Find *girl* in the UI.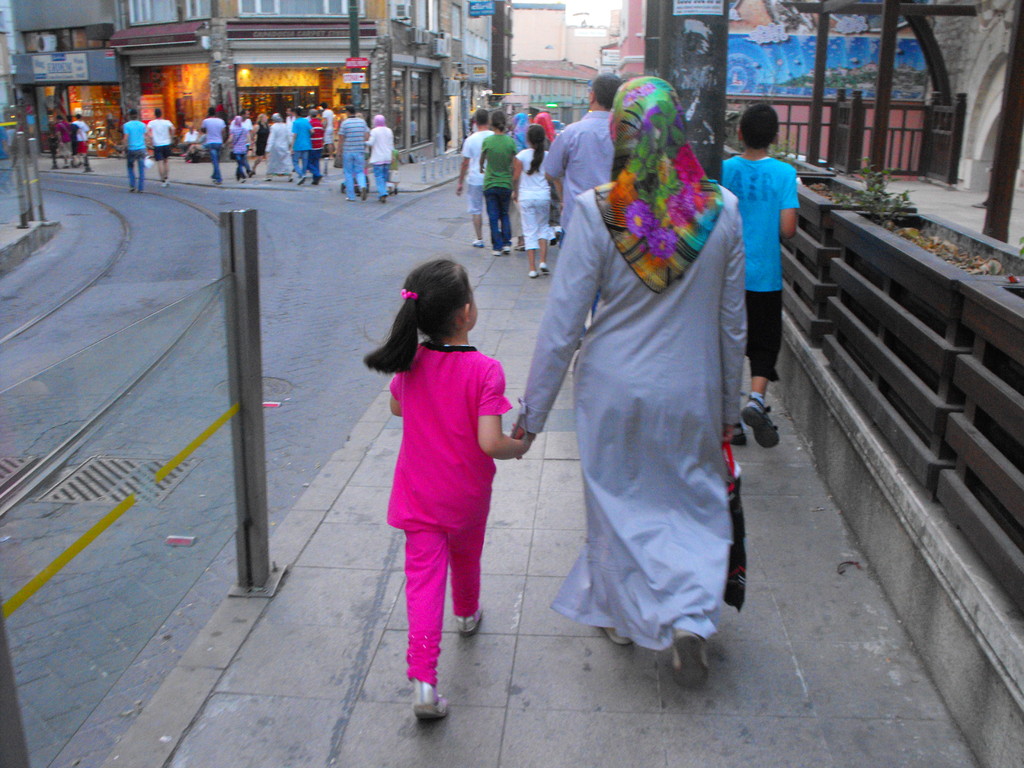
UI element at [x1=511, y1=124, x2=564, y2=278].
